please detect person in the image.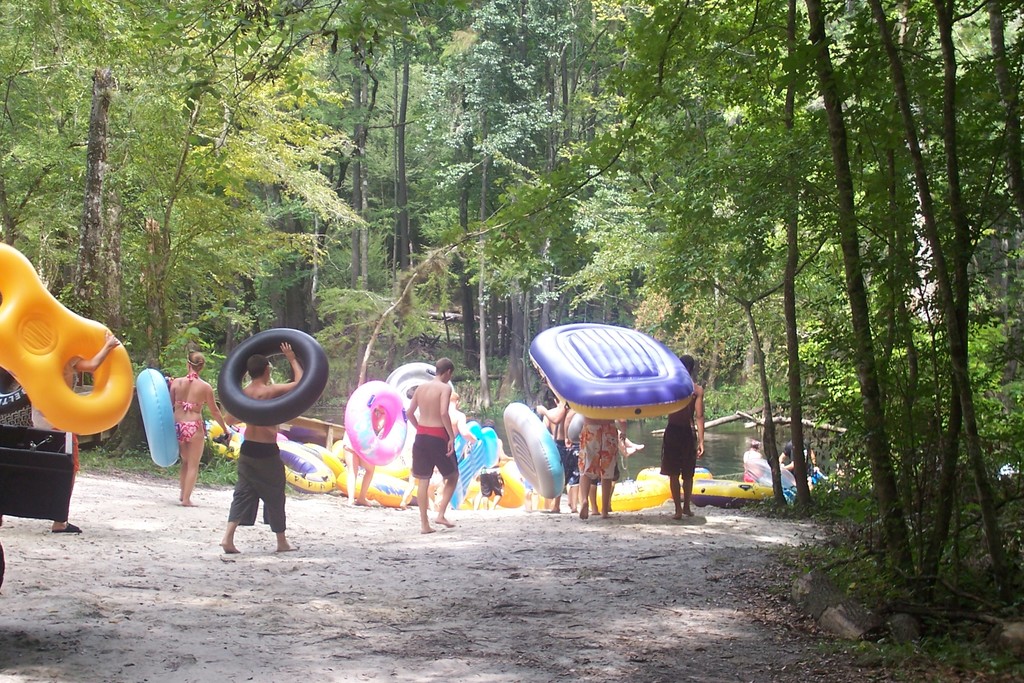
(228, 342, 299, 555).
